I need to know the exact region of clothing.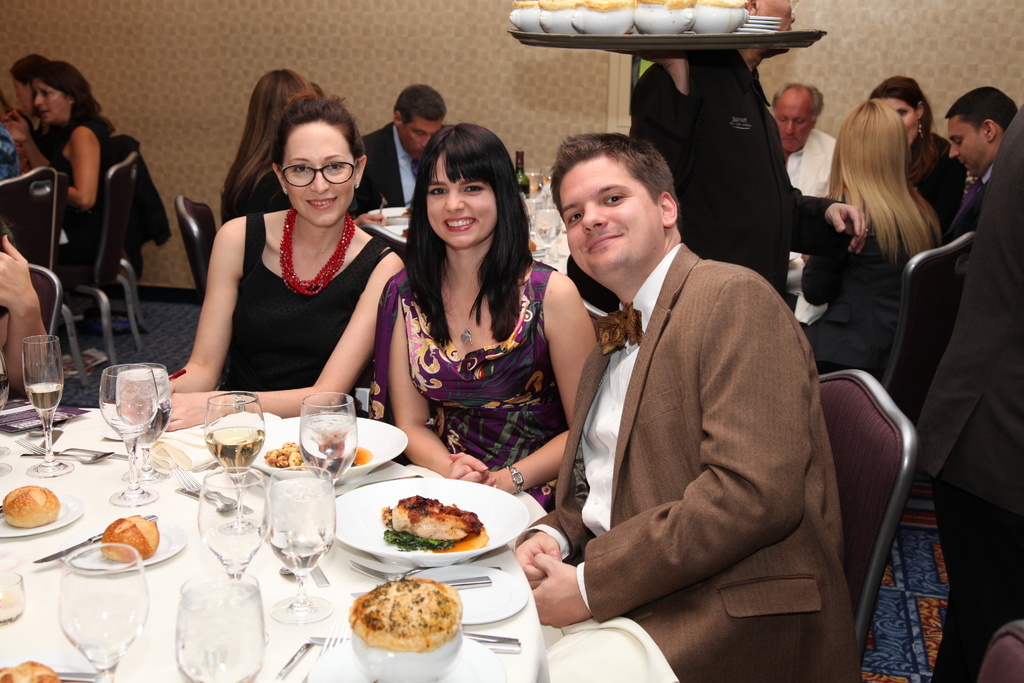
Region: x1=220 y1=170 x2=312 y2=228.
